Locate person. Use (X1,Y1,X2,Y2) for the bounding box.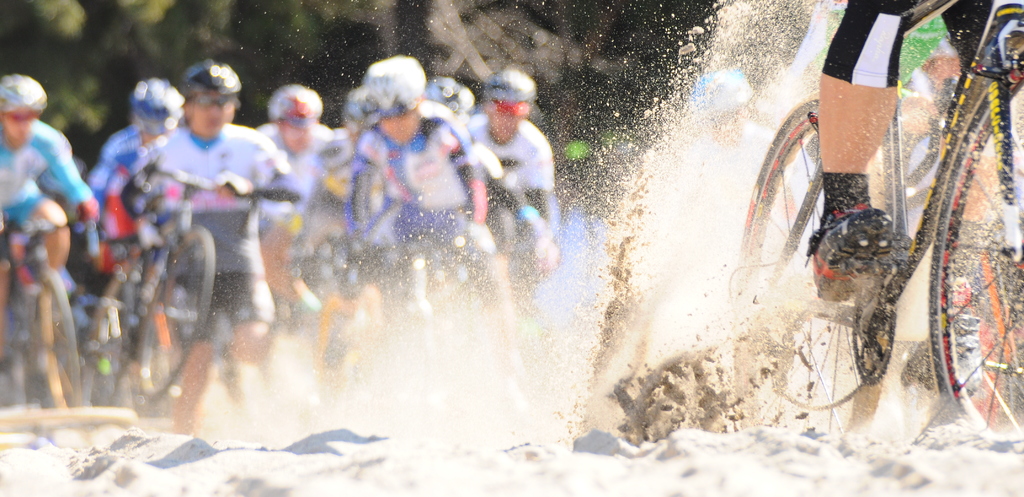
(309,47,557,423).
